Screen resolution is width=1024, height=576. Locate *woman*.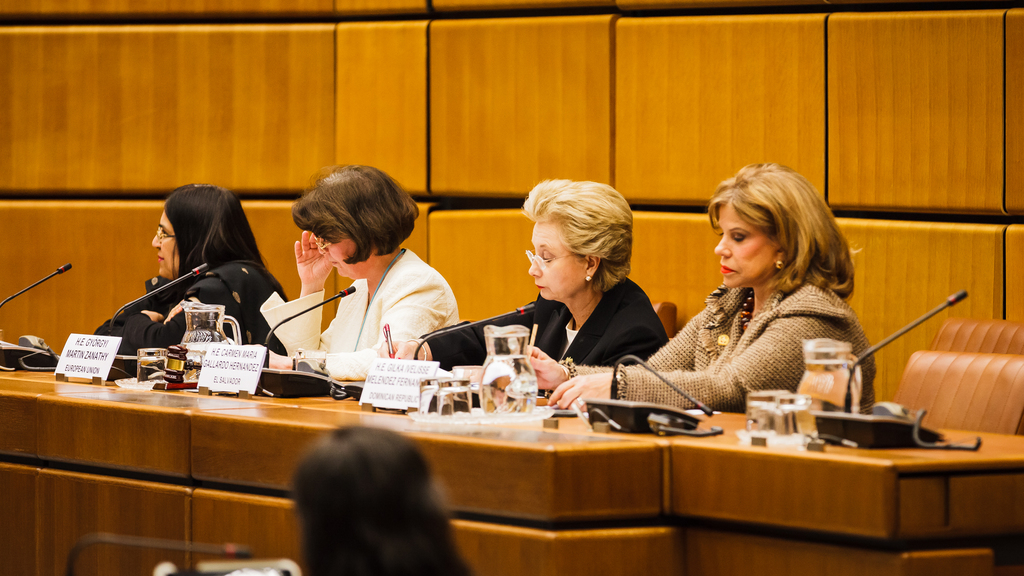
rect(525, 159, 878, 414).
